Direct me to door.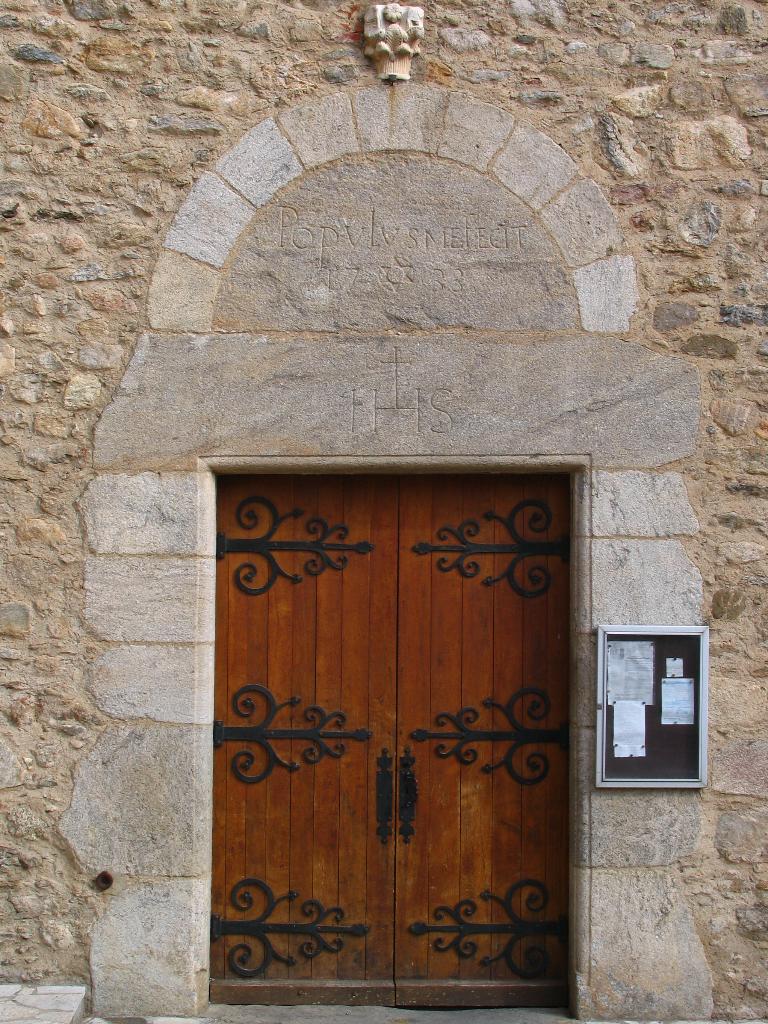
Direction: pyautogui.locateOnScreen(397, 476, 573, 1012).
